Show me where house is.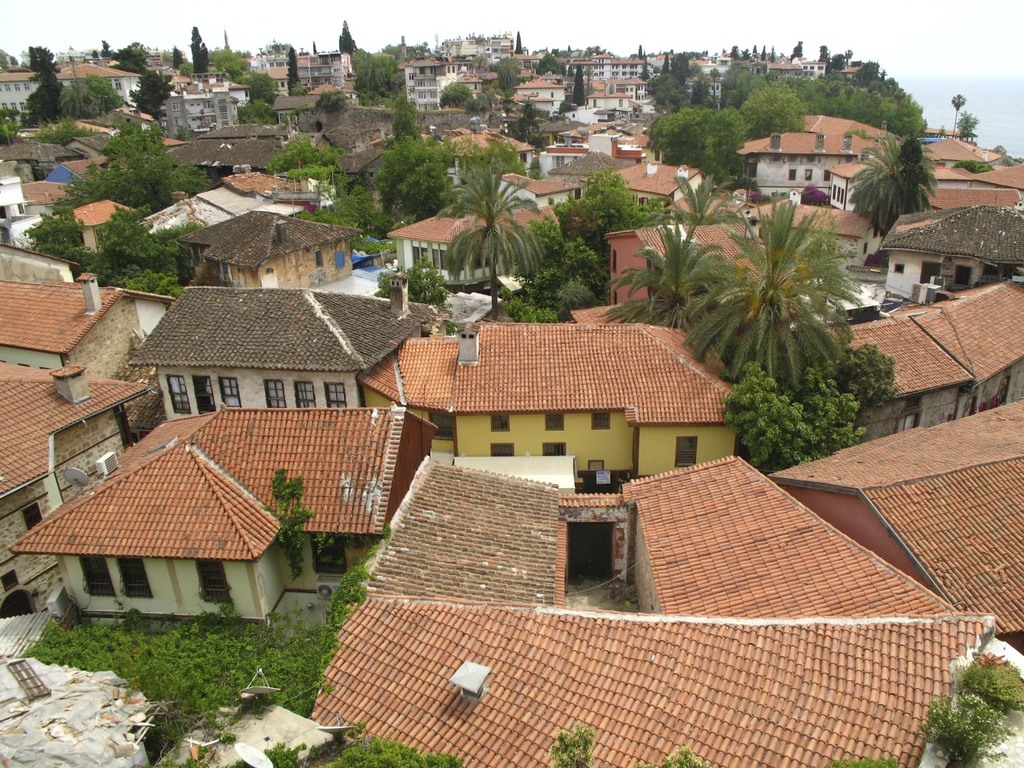
house is at crop(906, 125, 1023, 218).
